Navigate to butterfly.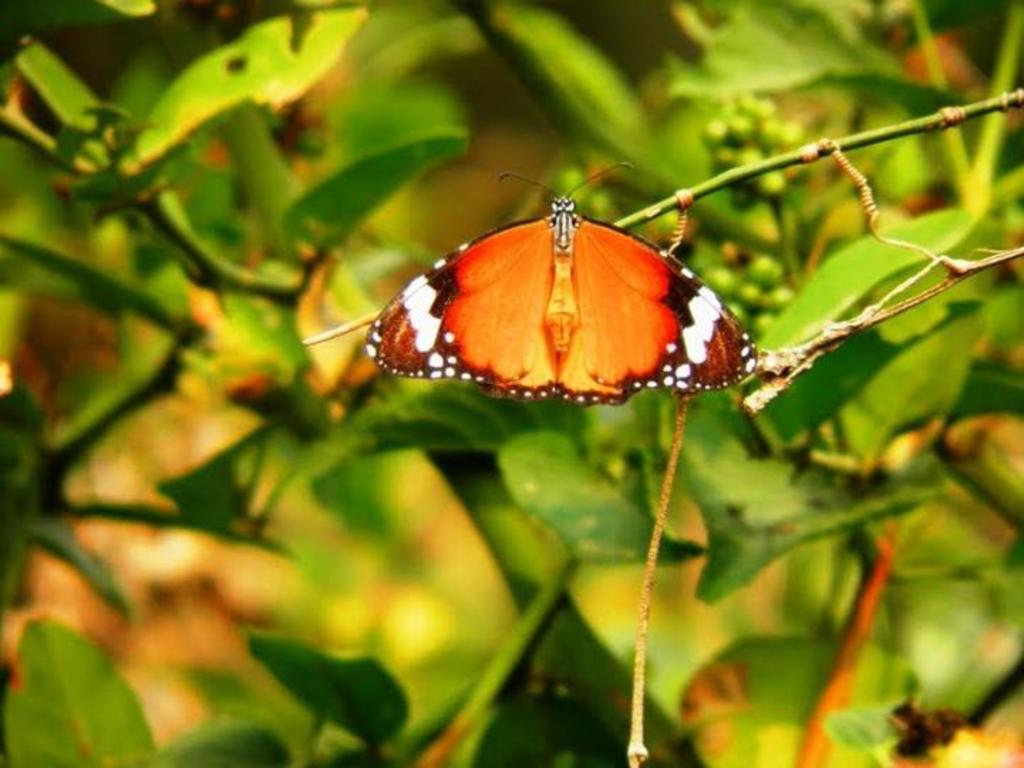
Navigation target: box(313, 142, 779, 424).
